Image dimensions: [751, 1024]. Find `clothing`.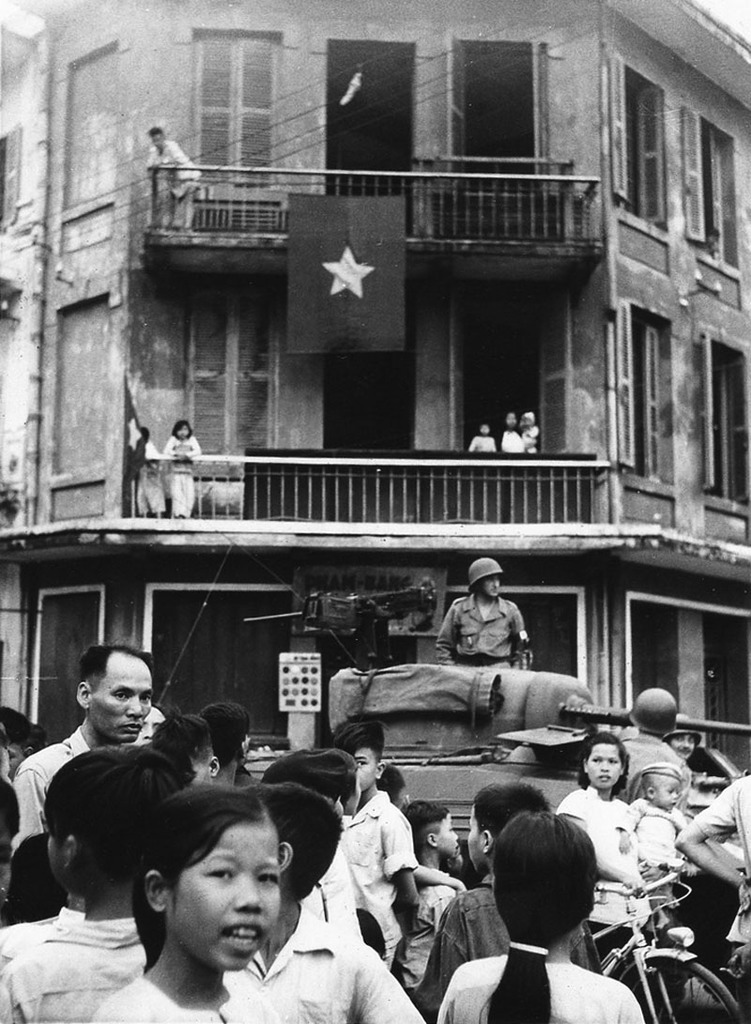
box=[161, 430, 202, 513].
